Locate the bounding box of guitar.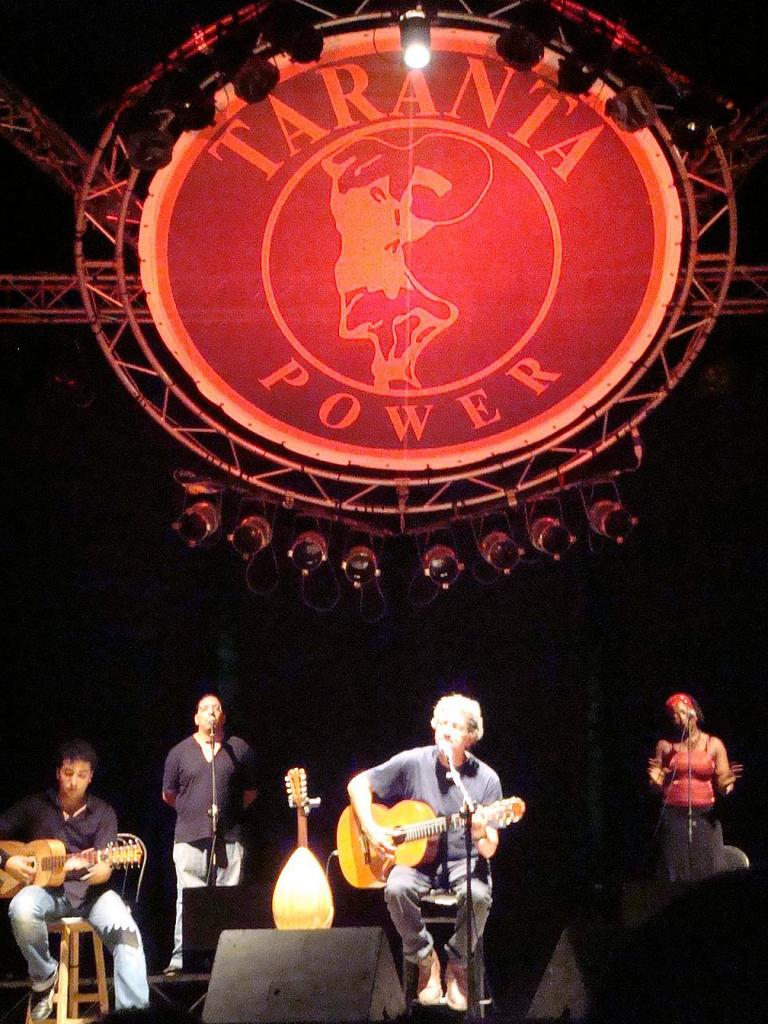
Bounding box: x1=263 y1=753 x2=348 y2=939.
